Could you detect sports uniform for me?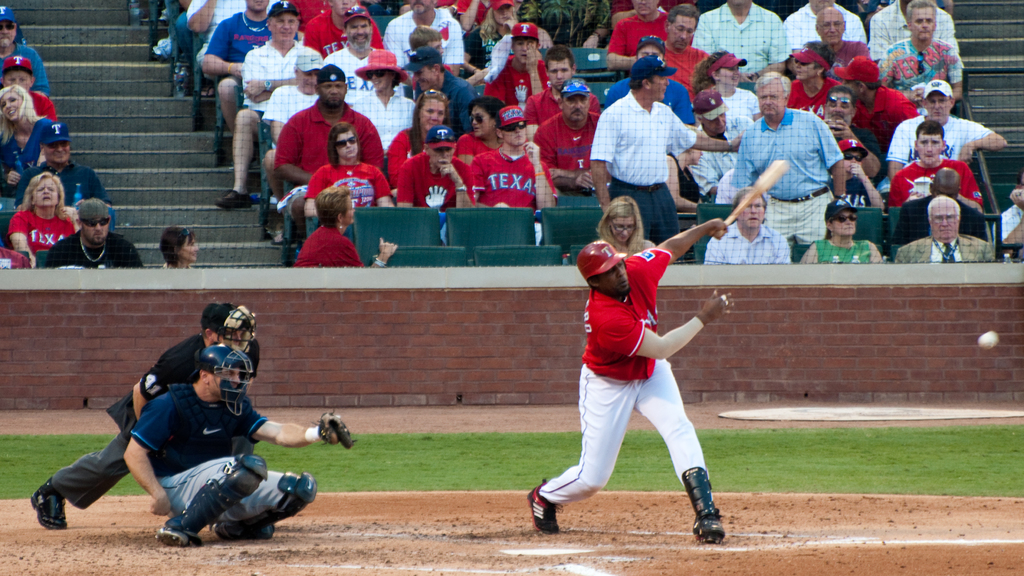
Detection result: 522, 80, 609, 142.
